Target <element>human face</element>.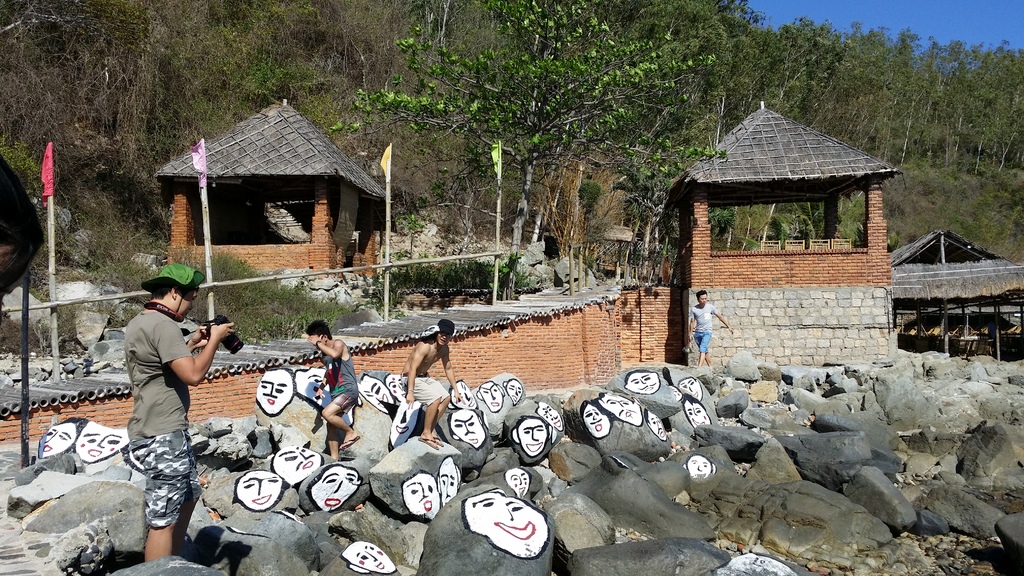
Target region: pyautogui.locateOnScreen(478, 382, 503, 411).
